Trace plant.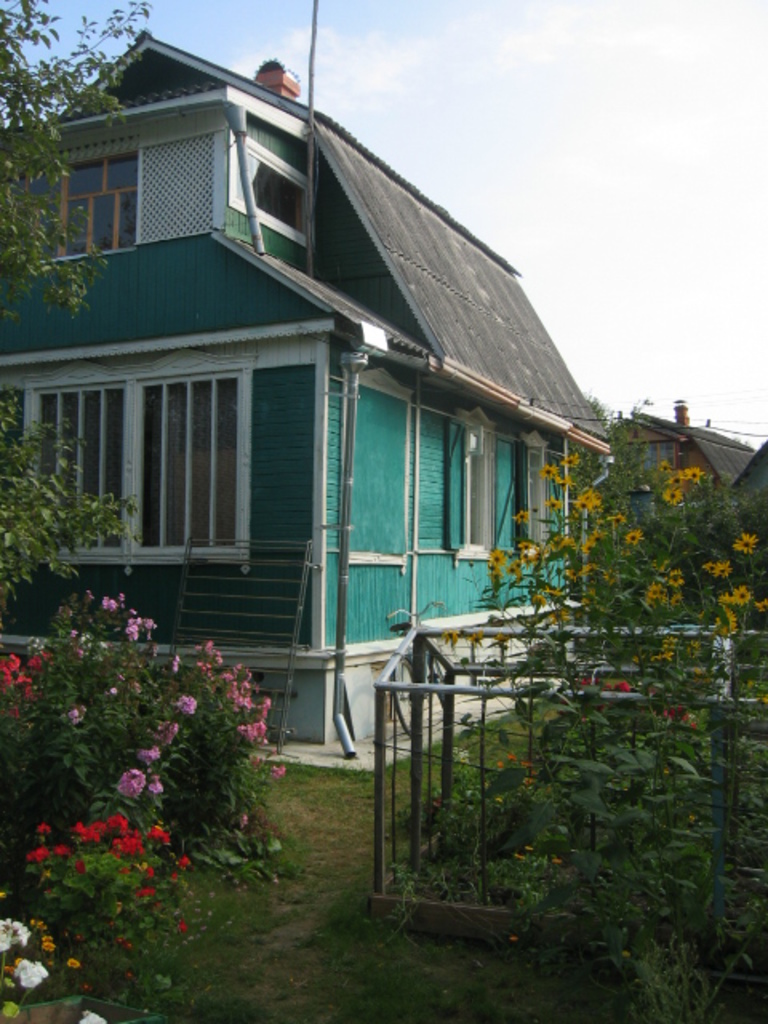
Traced to x1=470, y1=392, x2=766, y2=776.
